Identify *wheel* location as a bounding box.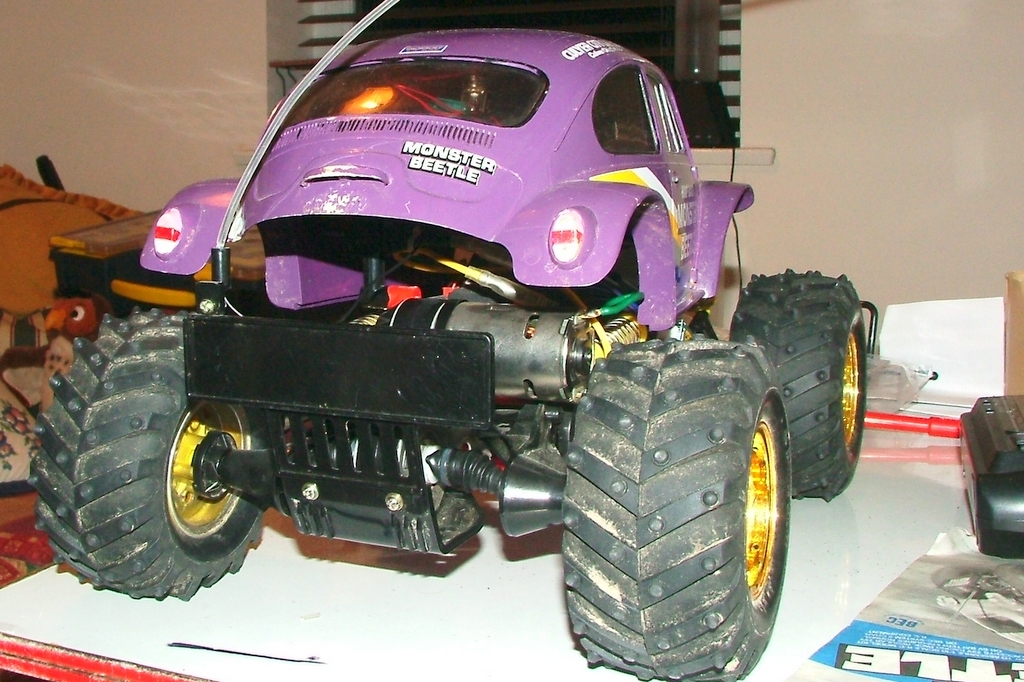
Rect(727, 273, 867, 505).
